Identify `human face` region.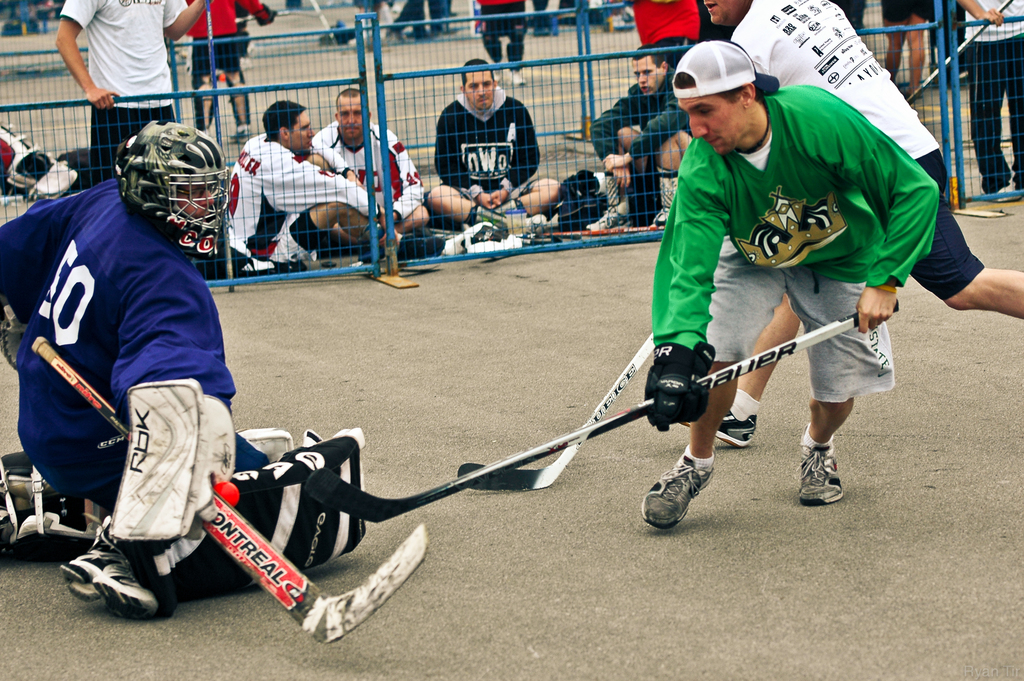
Region: [335,95,365,138].
